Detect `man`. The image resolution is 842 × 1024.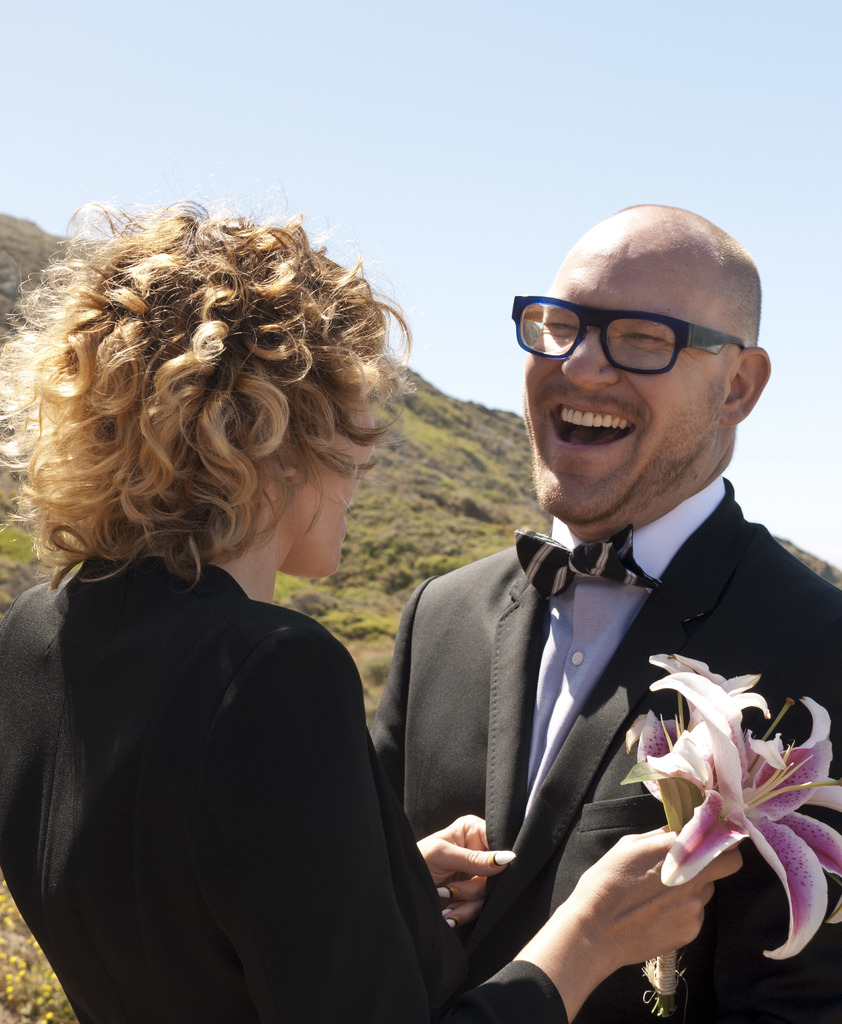
left=336, top=249, right=820, bottom=1023.
